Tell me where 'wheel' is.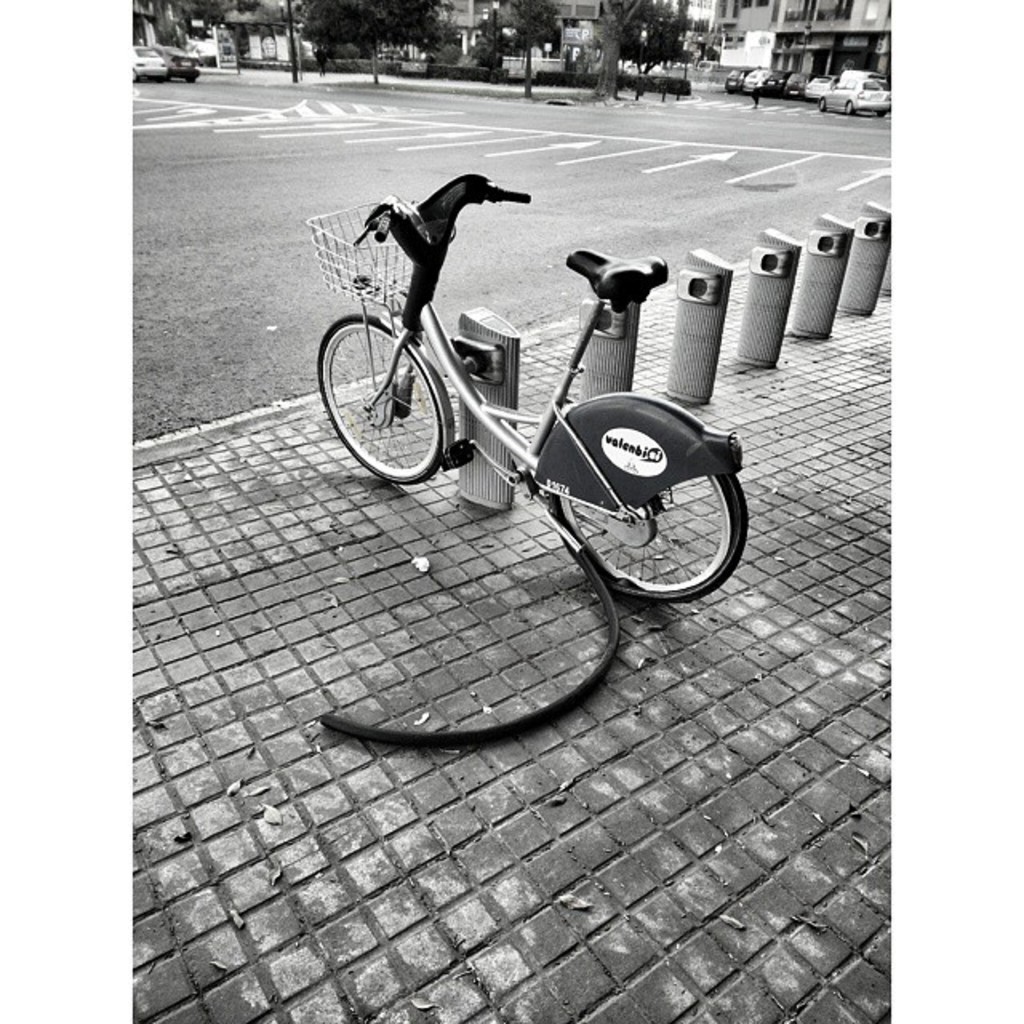
'wheel' is at [x1=552, y1=389, x2=749, y2=595].
